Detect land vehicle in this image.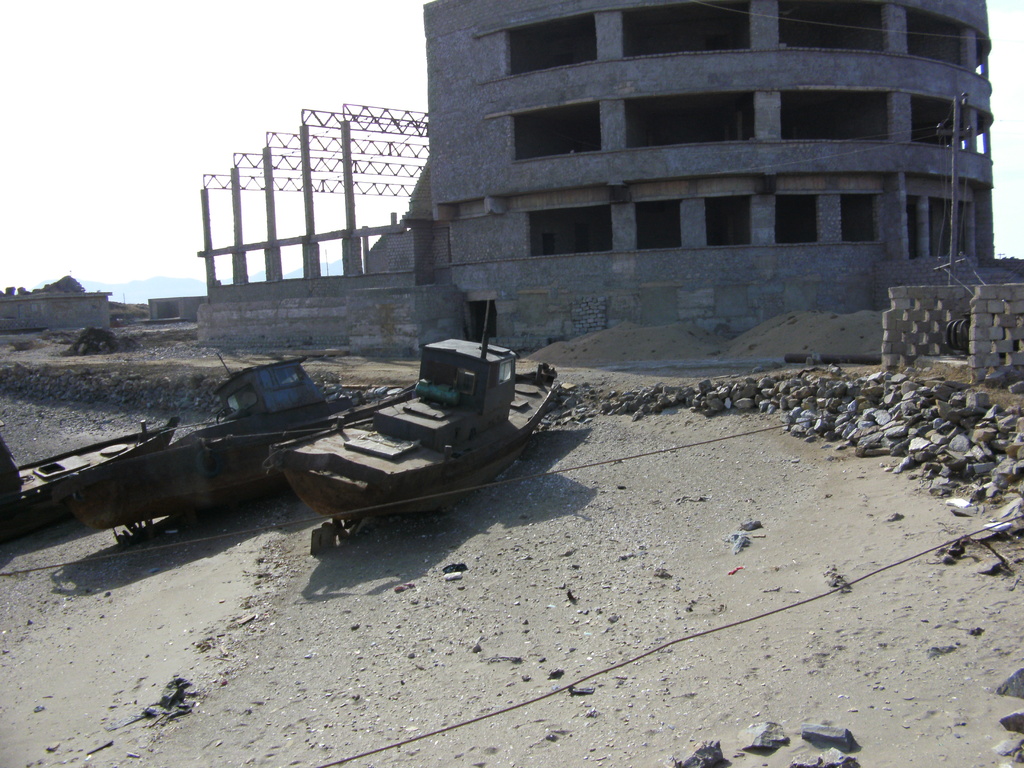
Detection: select_region(248, 284, 588, 597).
